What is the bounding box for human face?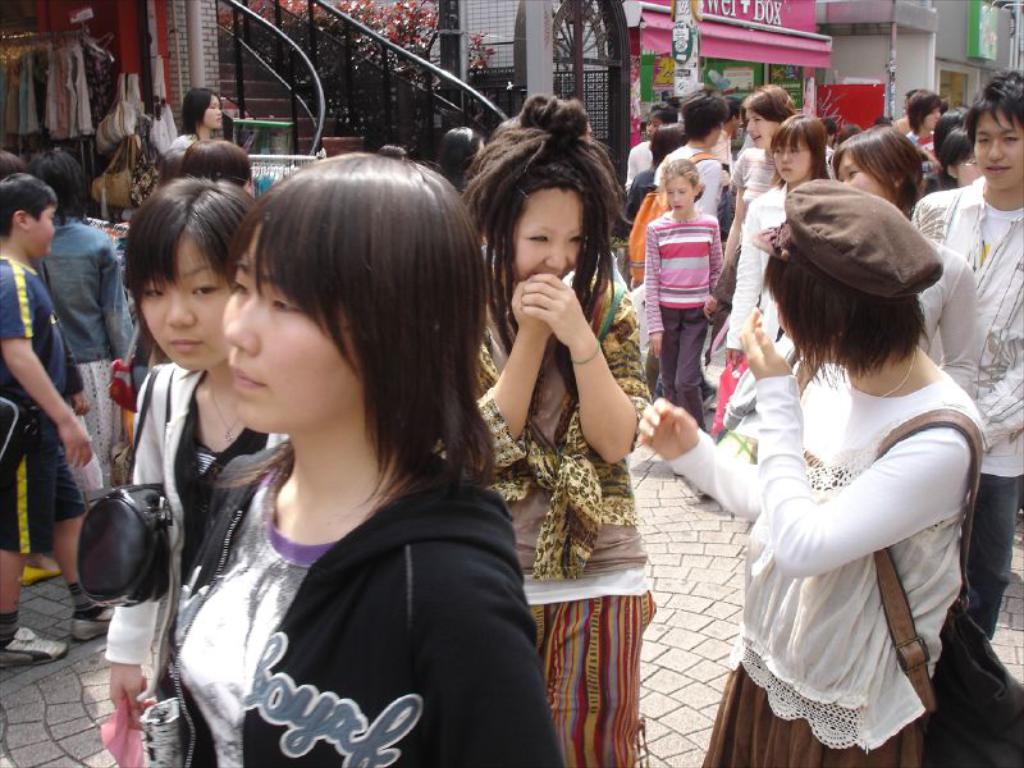
select_region(769, 142, 809, 183).
